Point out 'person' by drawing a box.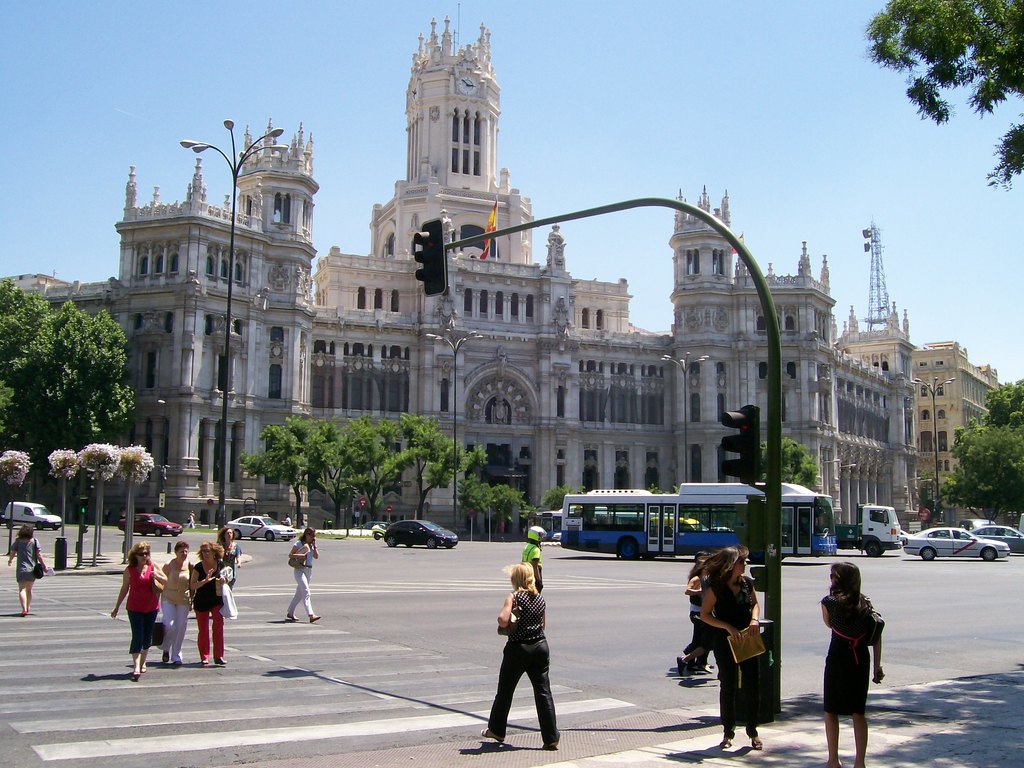
{"left": 159, "top": 543, "right": 191, "bottom": 669}.
